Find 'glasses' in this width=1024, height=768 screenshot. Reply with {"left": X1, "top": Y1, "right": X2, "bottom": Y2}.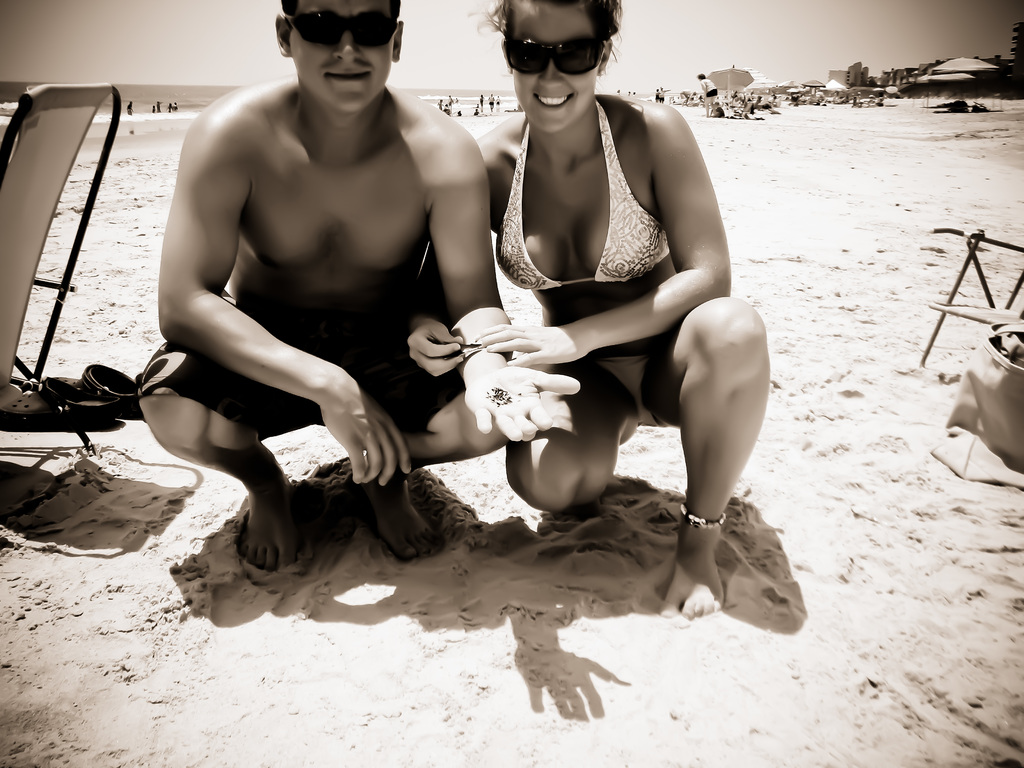
{"left": 278, "top": 9, "right": 400, "bottom": 45}.
